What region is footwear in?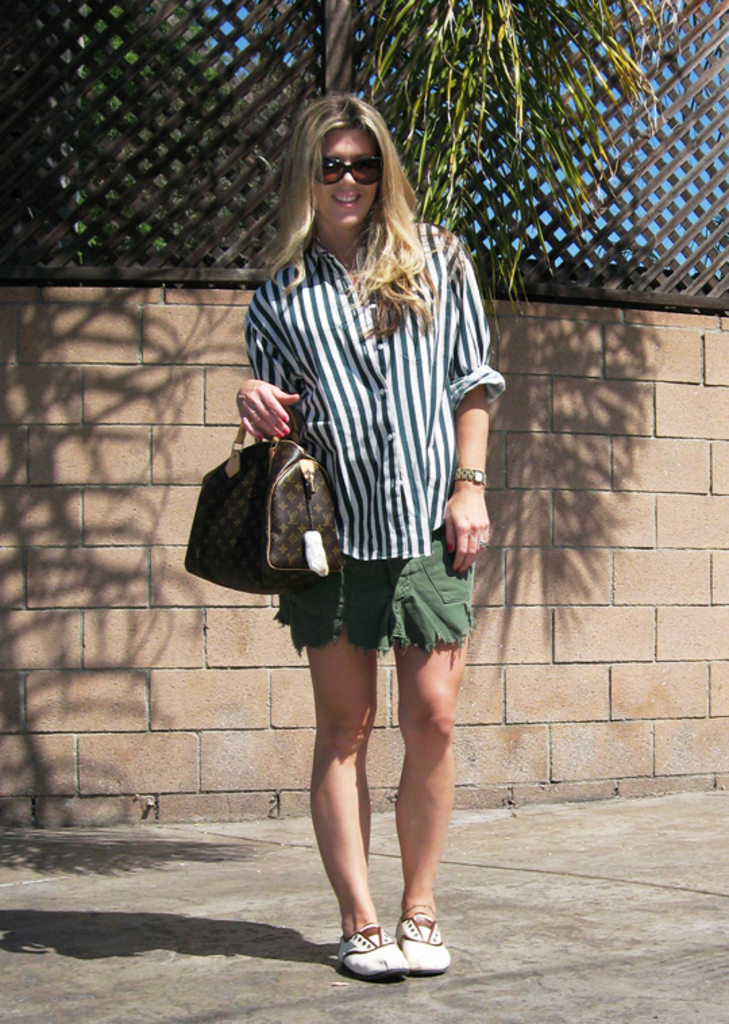
l=390, t=906, r=454, b=975.
